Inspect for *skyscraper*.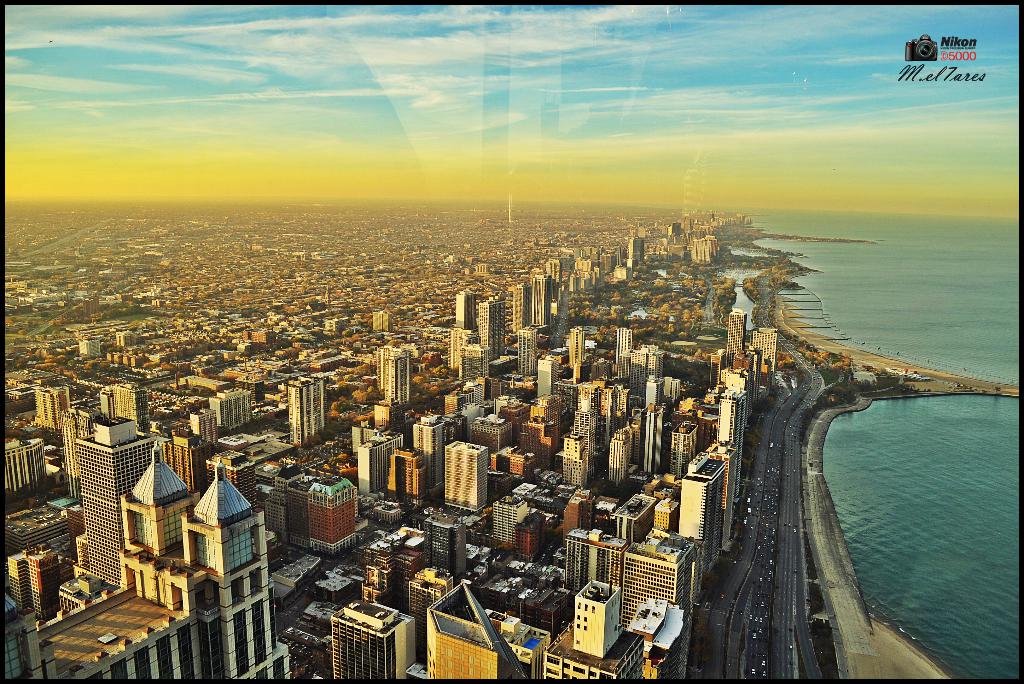
Inspection: (640,405,661,469).
